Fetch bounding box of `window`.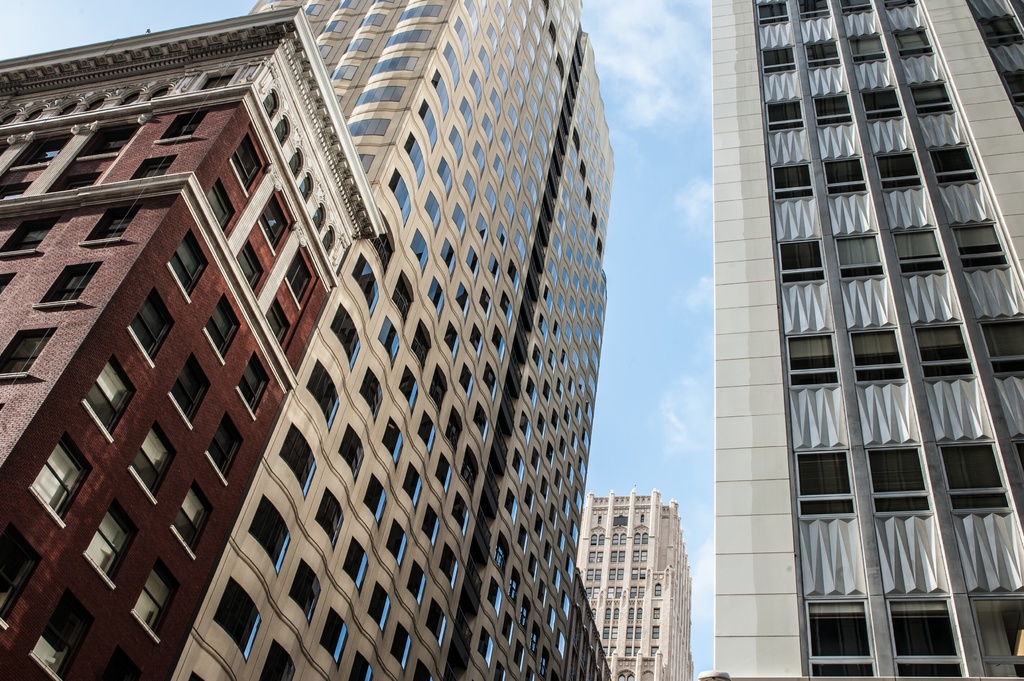
Bbox: 0/122/76/194.
